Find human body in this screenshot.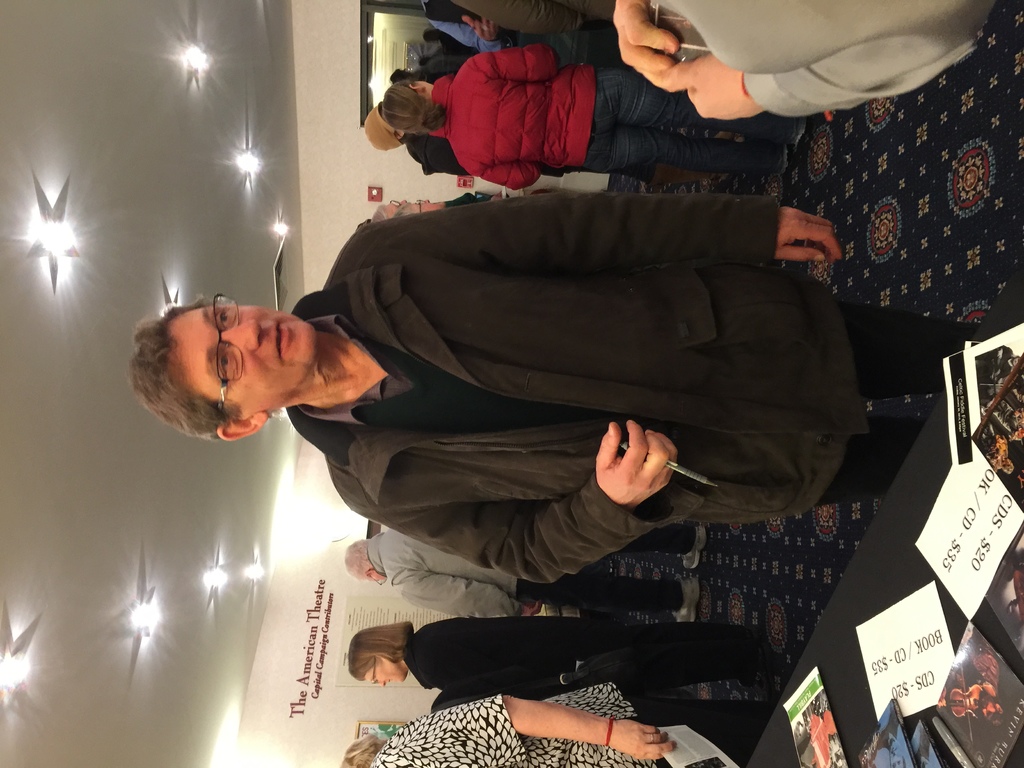
The bounding box for human body is bbox=(401, 611, 771, 688).
